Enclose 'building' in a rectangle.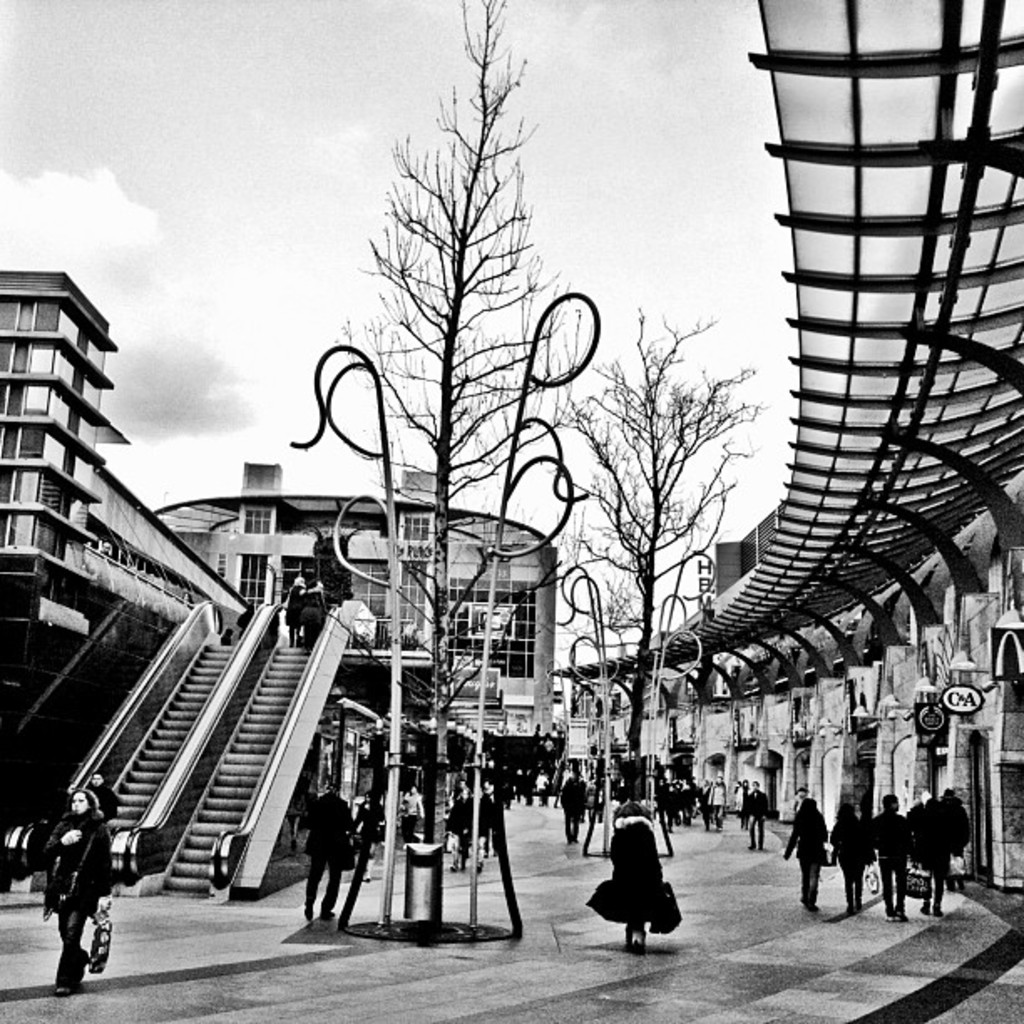
[0, 271, 261, 733].
